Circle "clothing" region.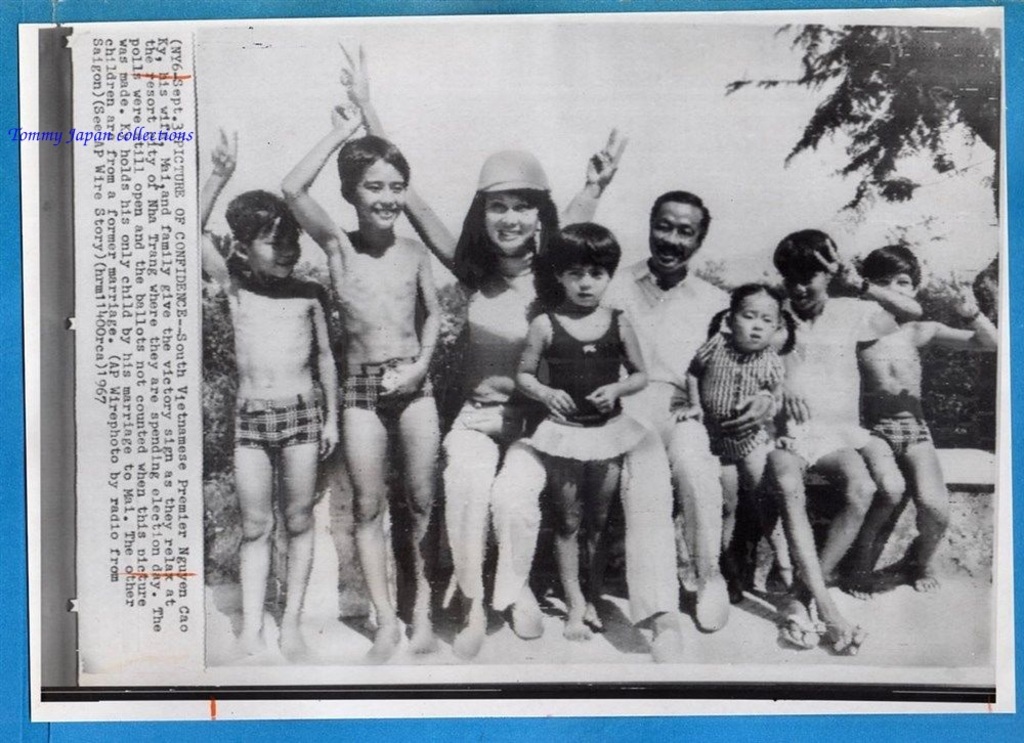
Region: rect(530, 307, 647, 463).
